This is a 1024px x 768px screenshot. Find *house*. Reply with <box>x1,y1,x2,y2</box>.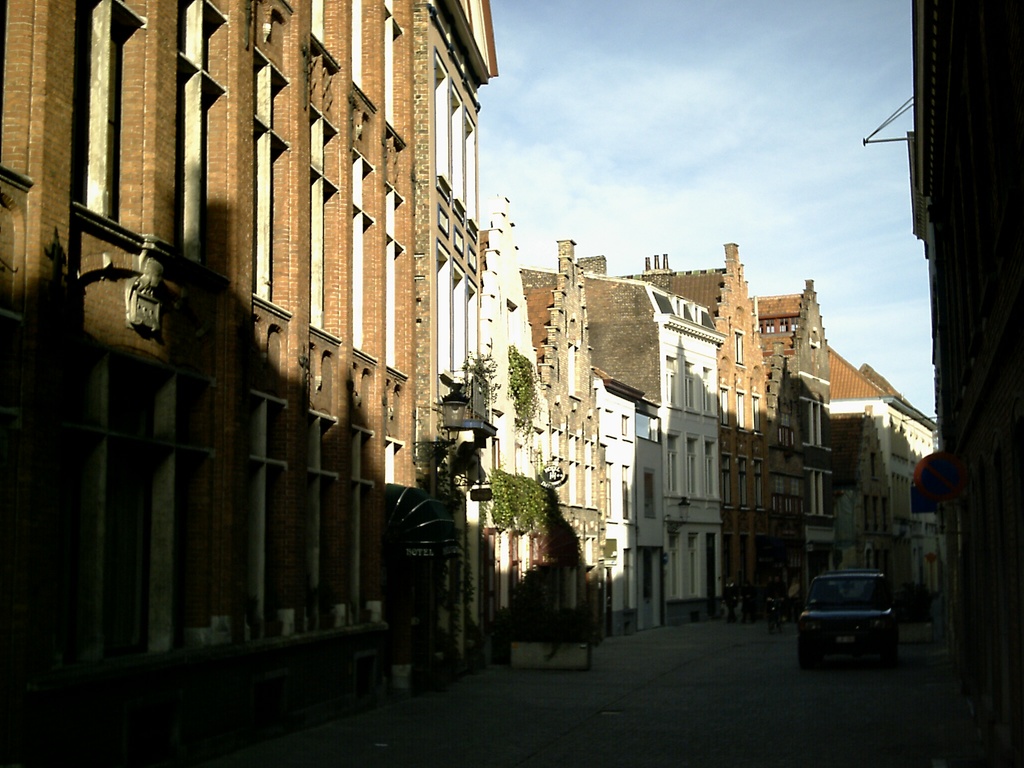
<box>510,248,733,627</box>.
